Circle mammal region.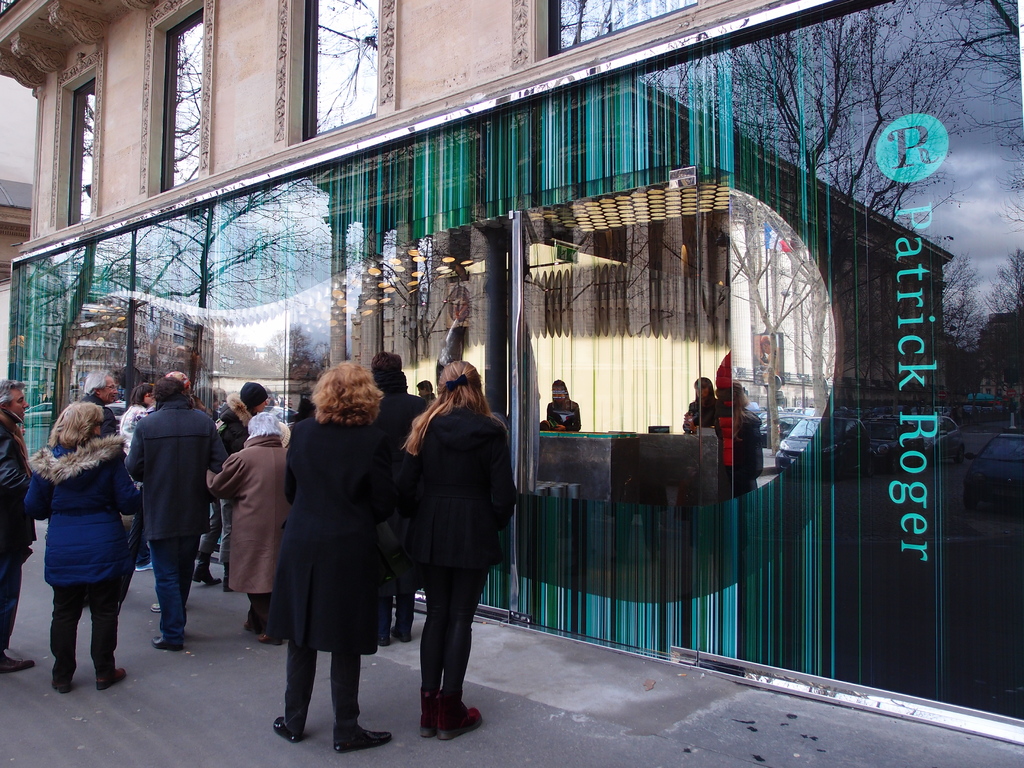
Region: x1=124, y1=378, x2=227, y2=646.
